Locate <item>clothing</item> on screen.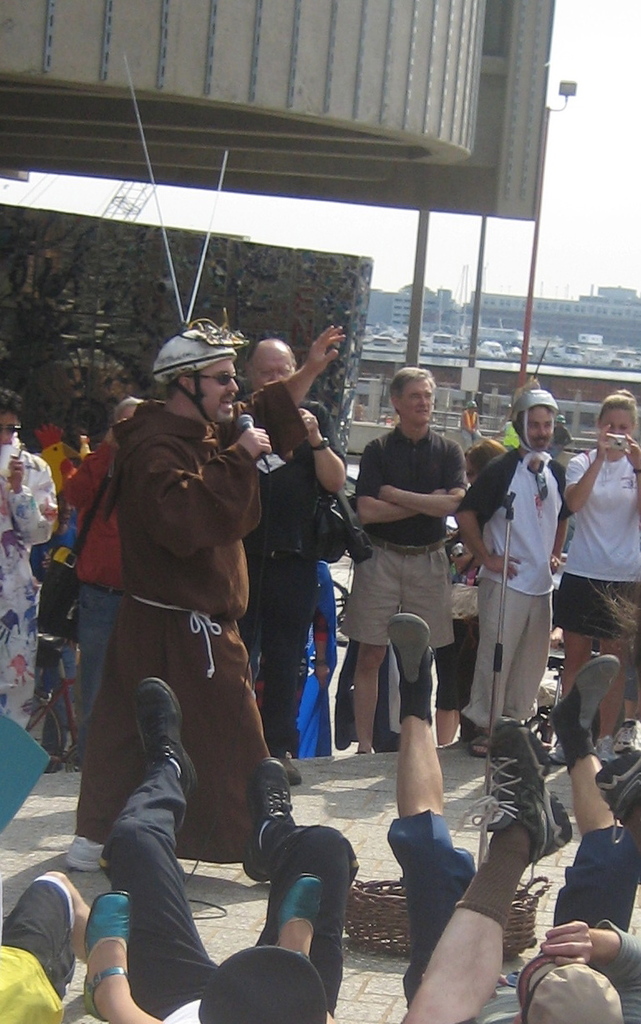
On screen at 103,758,355,1023.
